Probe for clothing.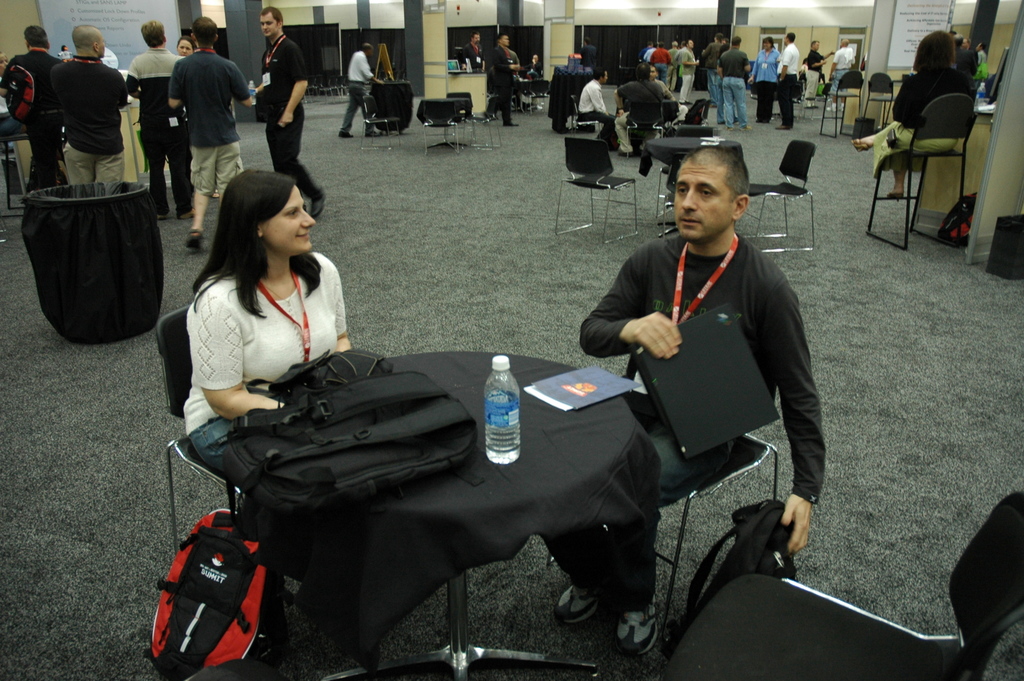
Probe result: region(579, 72, 617, 143).
